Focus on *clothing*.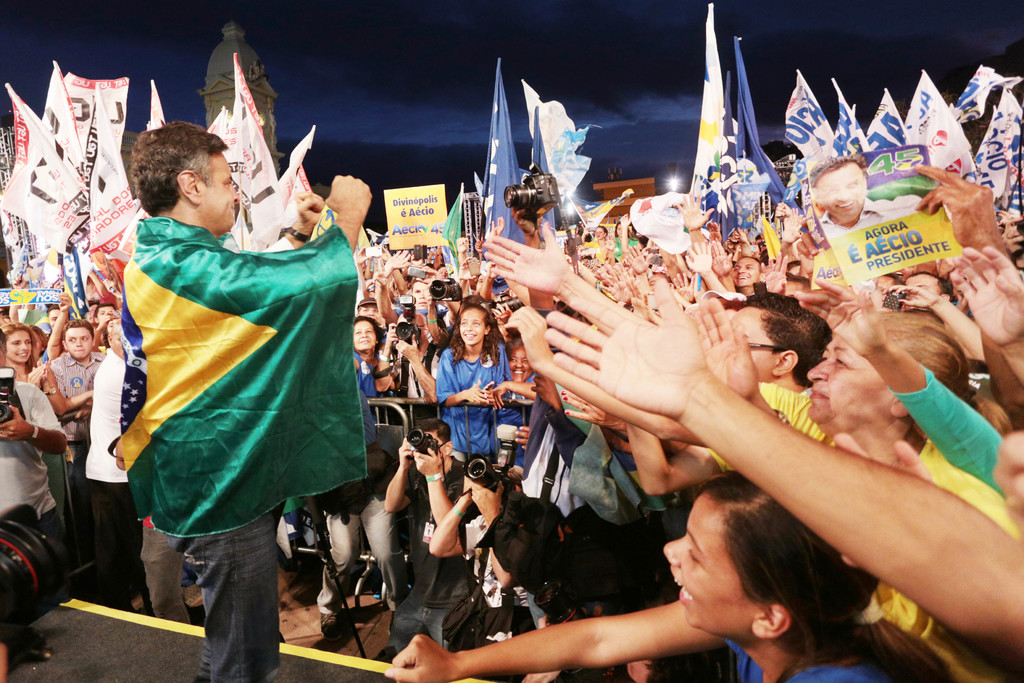
Focused at Rect(110, 175, 362, 597).
